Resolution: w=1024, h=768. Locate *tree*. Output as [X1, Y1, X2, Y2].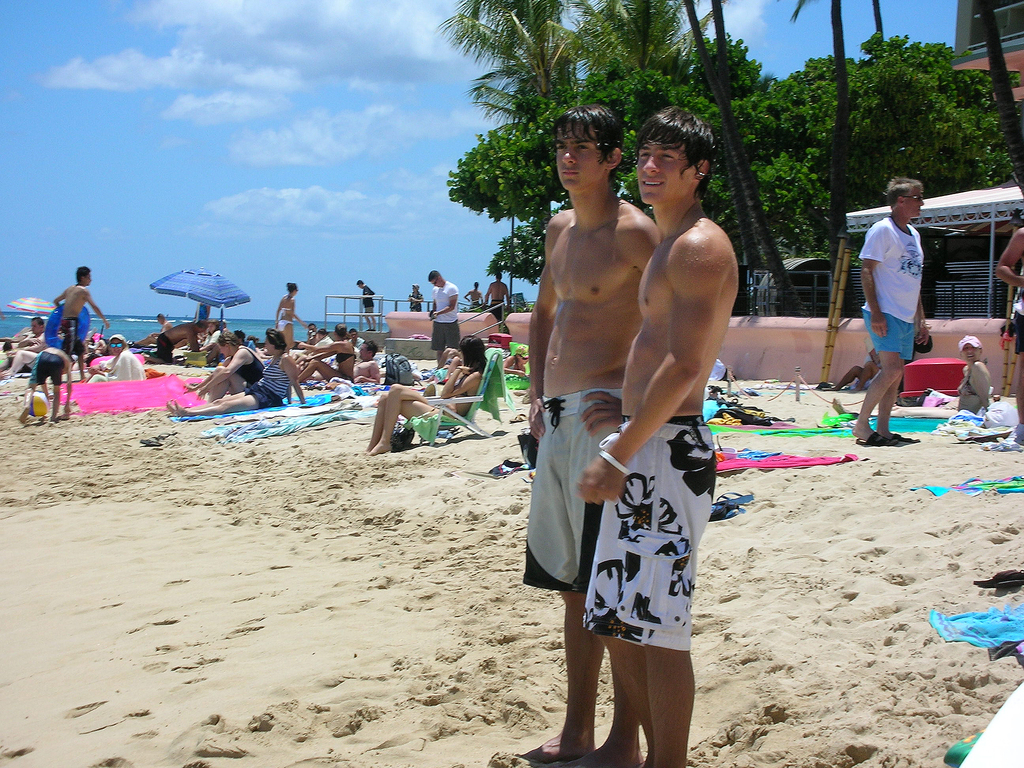
[433, 0, 616, 125].
